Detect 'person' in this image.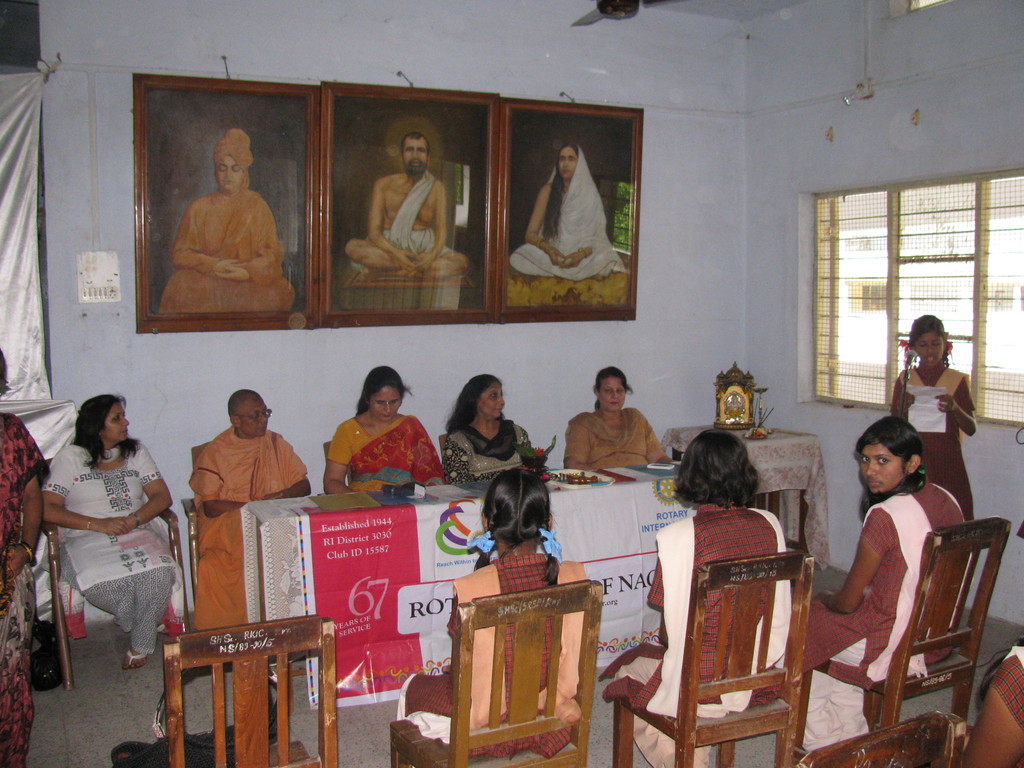
Detection: x1=559 y1=363 x2=666 y2=471.
